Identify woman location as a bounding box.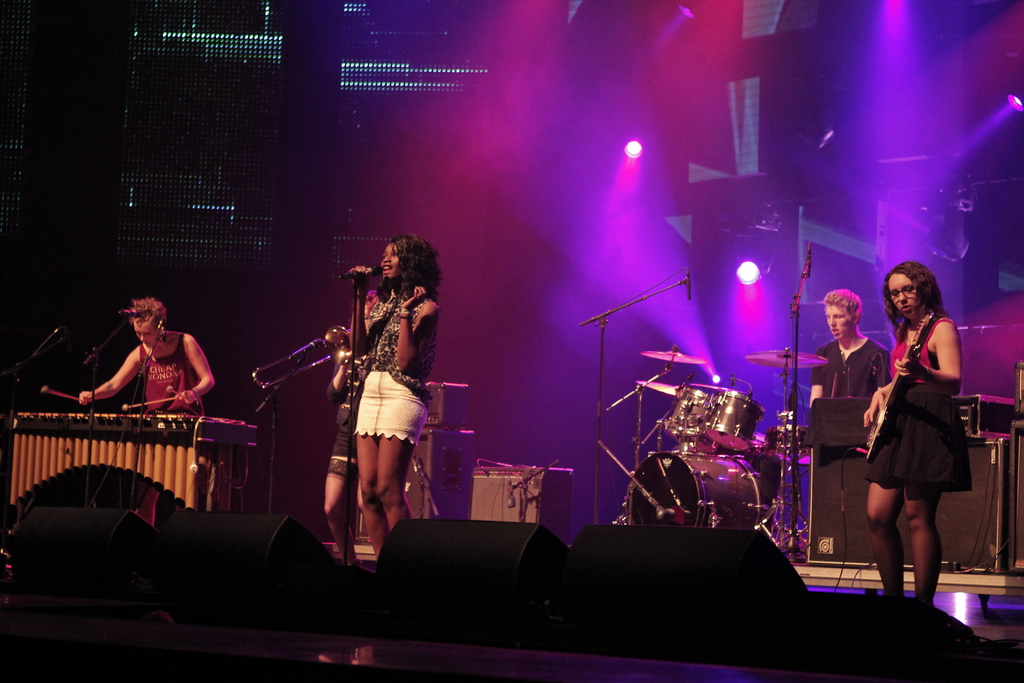
(left=346, top=238, right=438, bottom=550).
